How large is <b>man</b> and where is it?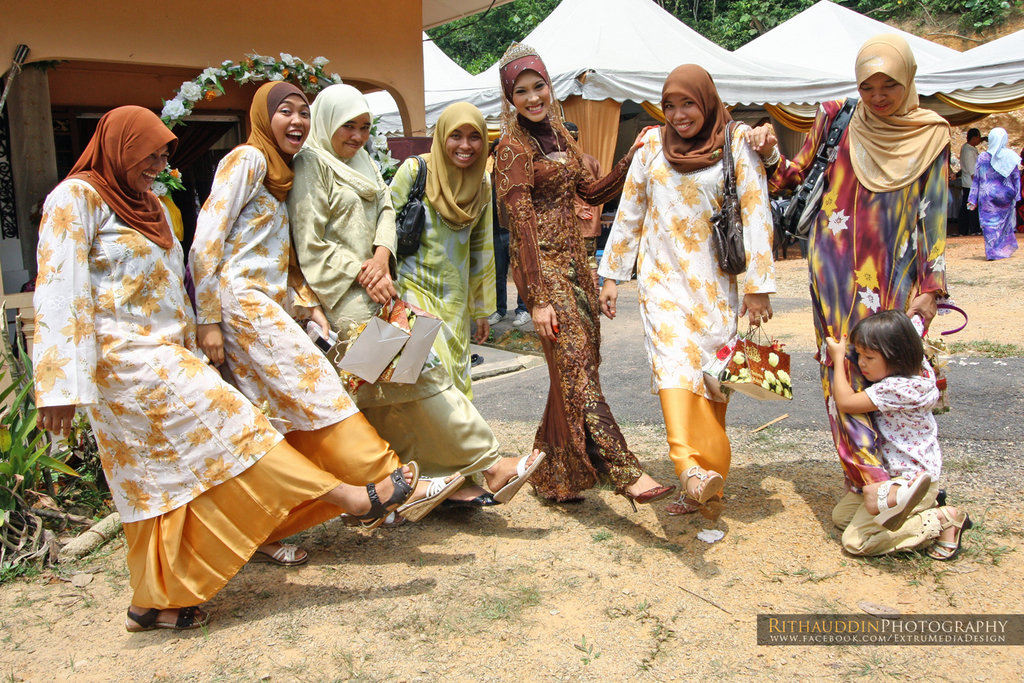
Bounding box: {"left": 954, "top": 125, "right": 992, "bottom": 236}.
